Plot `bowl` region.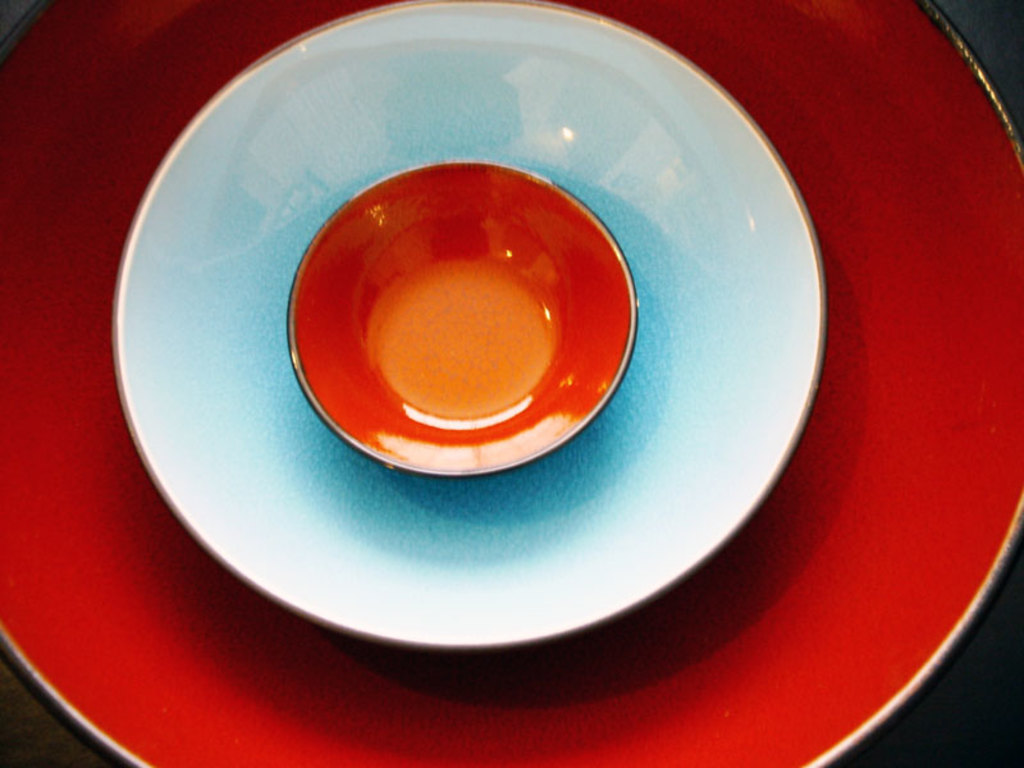
Plotted at box(0, 0, 1023, 767).
